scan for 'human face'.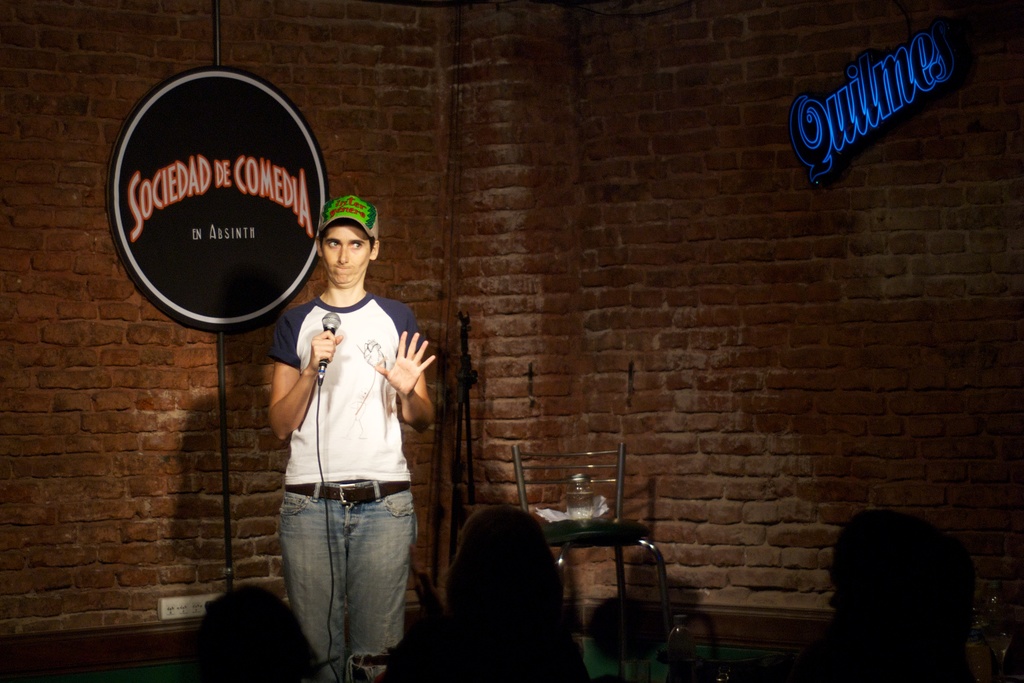
Scan result: Rect(321, 227, 372, 290).
